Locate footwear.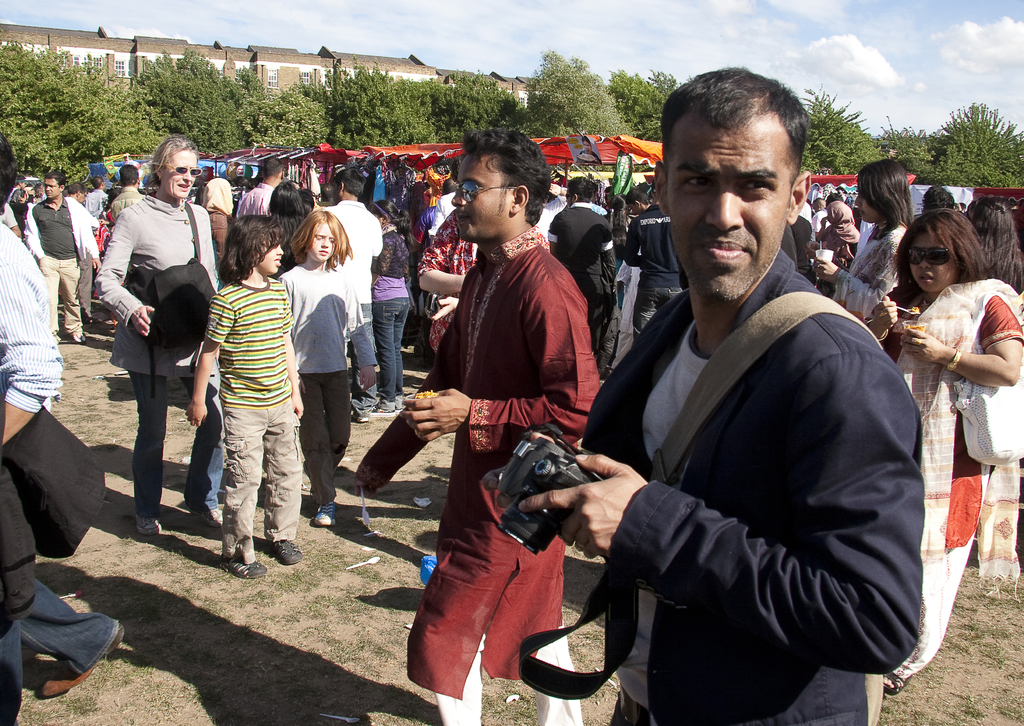
Bounding box: Rect(195, 503, 230, 523).
